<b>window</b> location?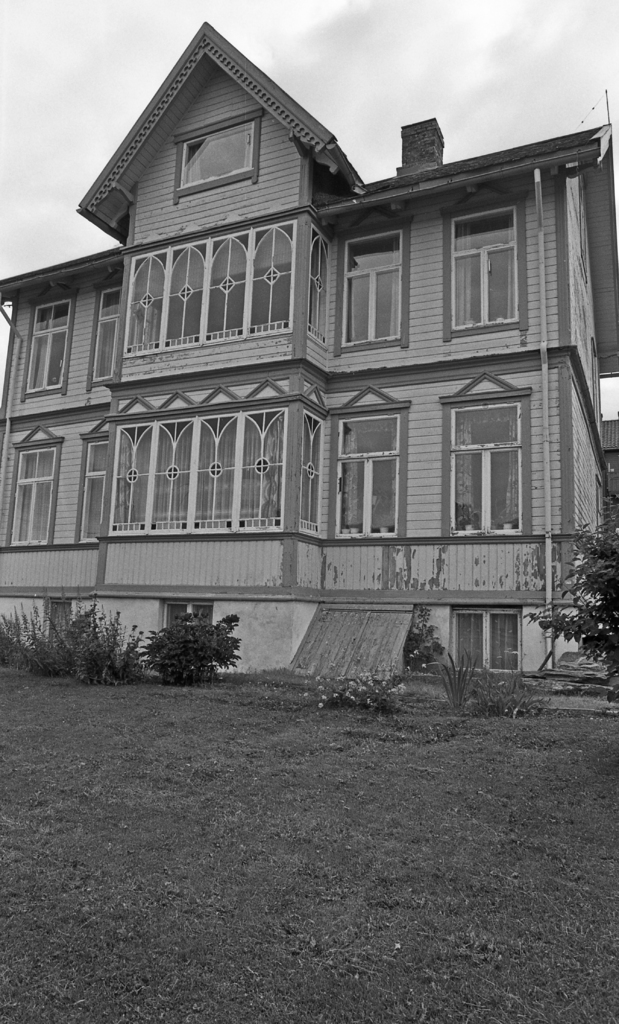
bbox(169, 108, 264, 192)
